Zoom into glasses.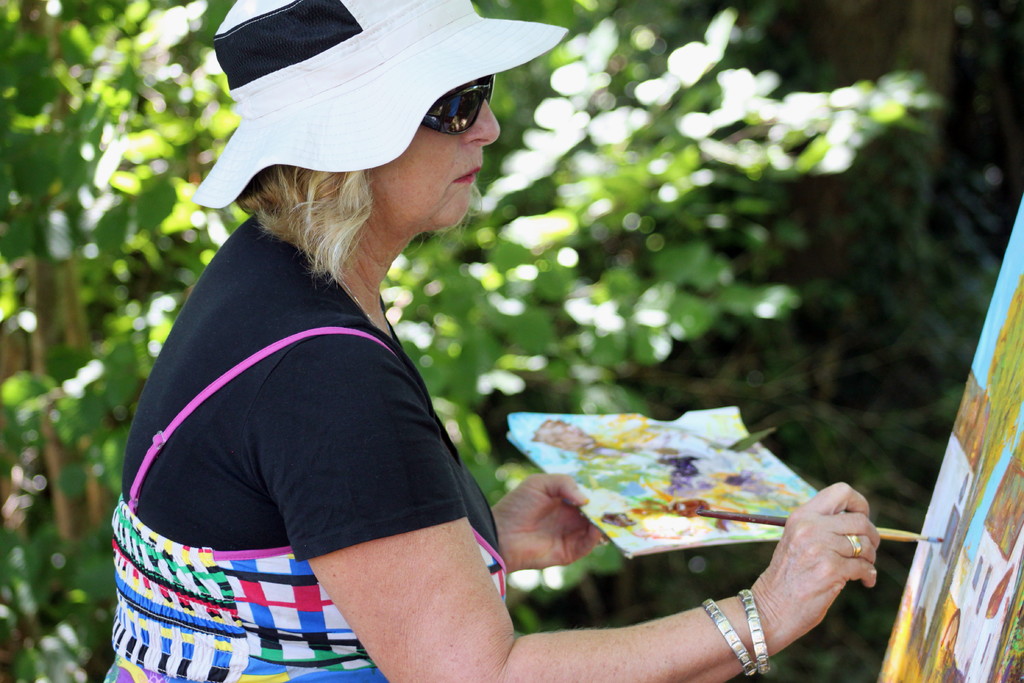
Zoom target: (x1=424, y1=73, x2=495, y2=138).
